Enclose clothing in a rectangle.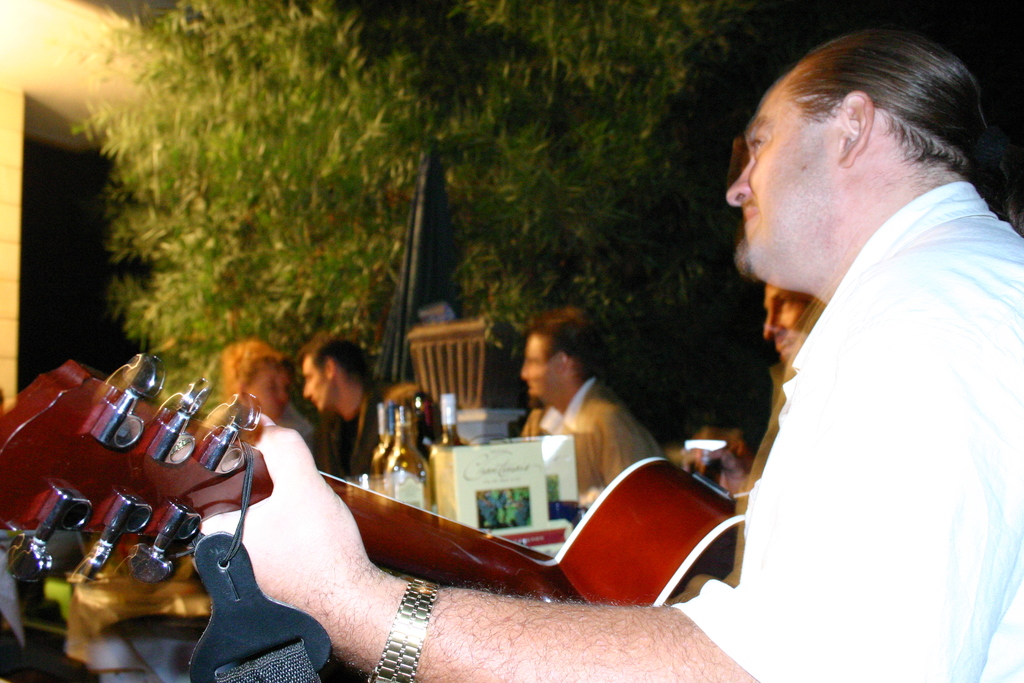
Rect(671, 179, 1023, 682).
